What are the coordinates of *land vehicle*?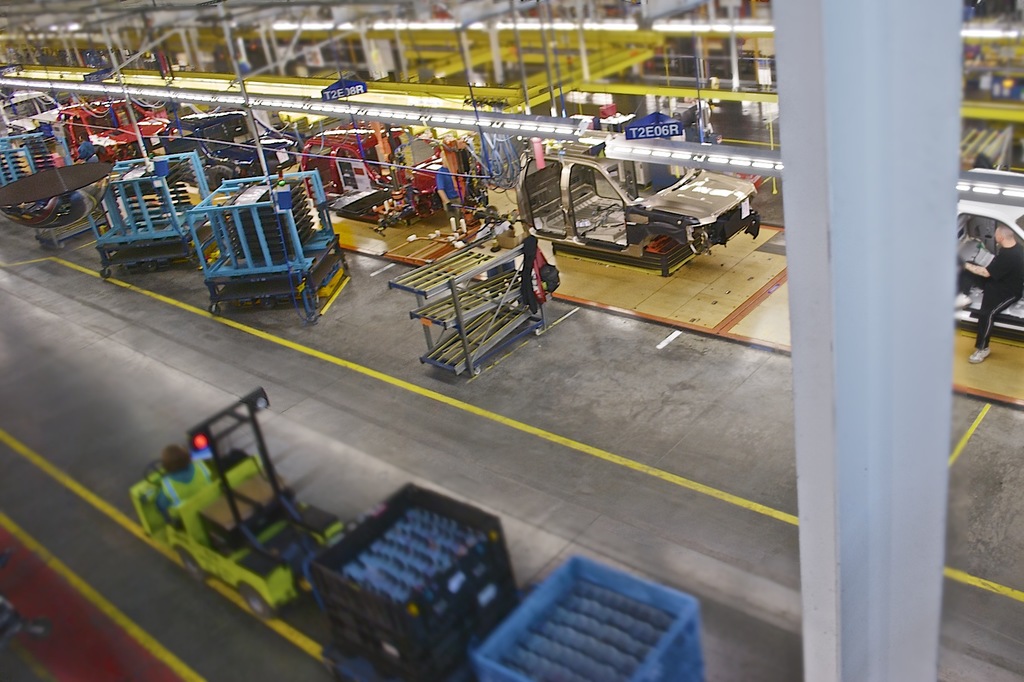
bbox(947, 199, 1023, 335).
